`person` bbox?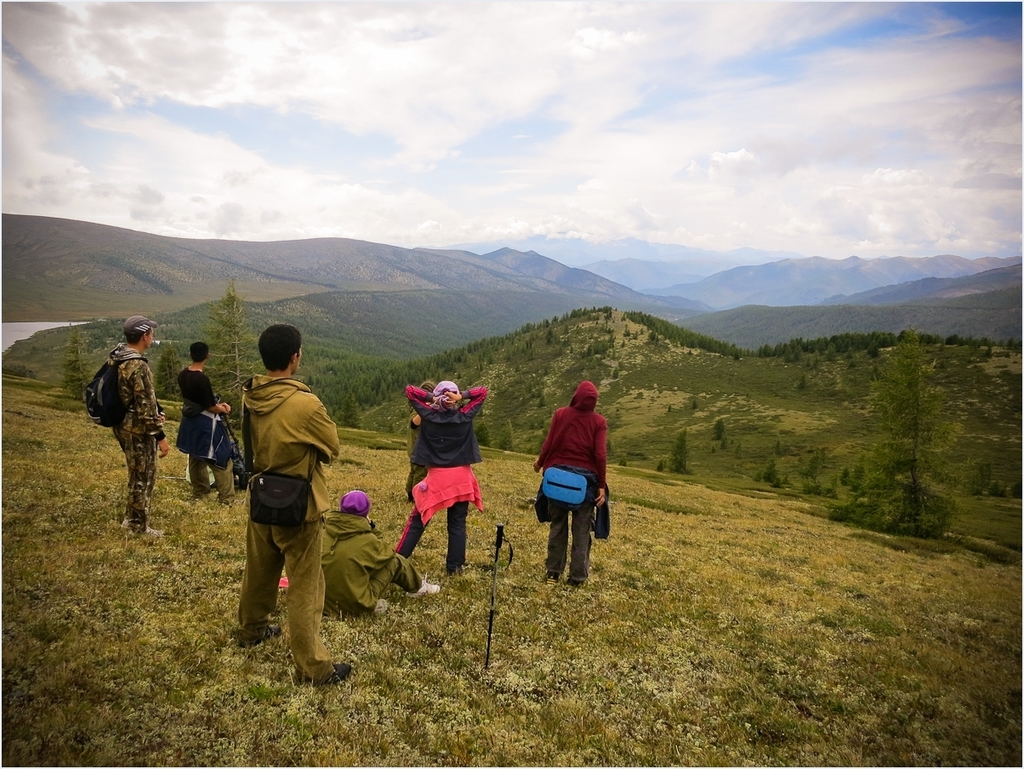
{"left": 401, "top": 376, "right": 434, "bottom": 497}
